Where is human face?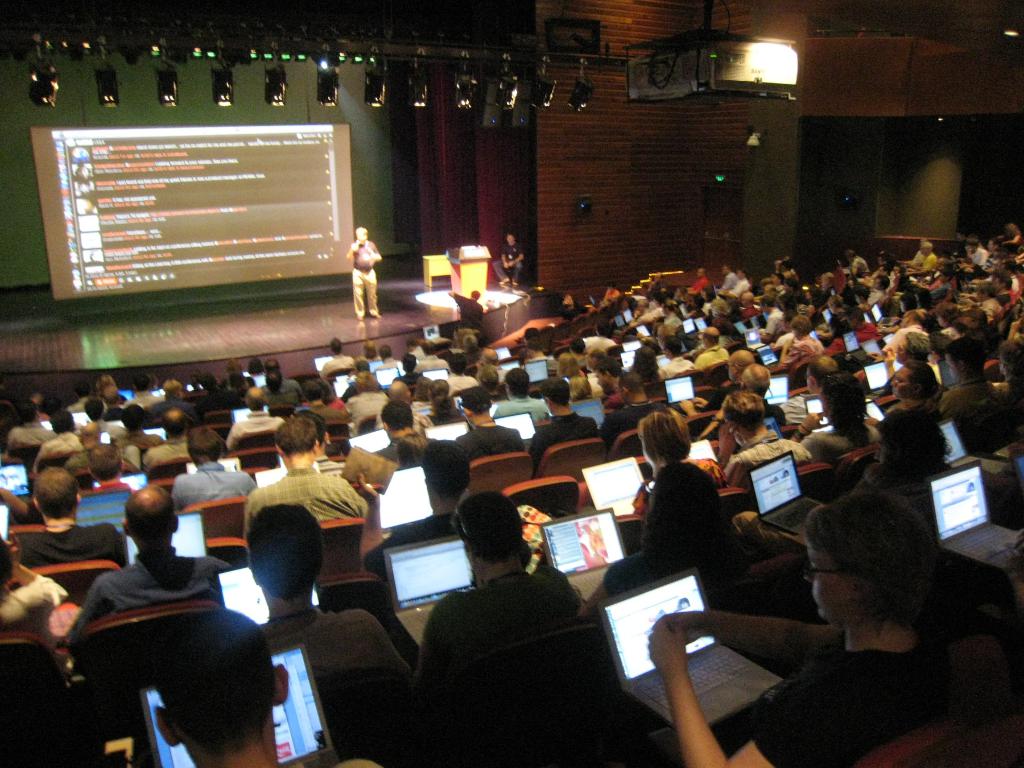
893,337,908,362.
